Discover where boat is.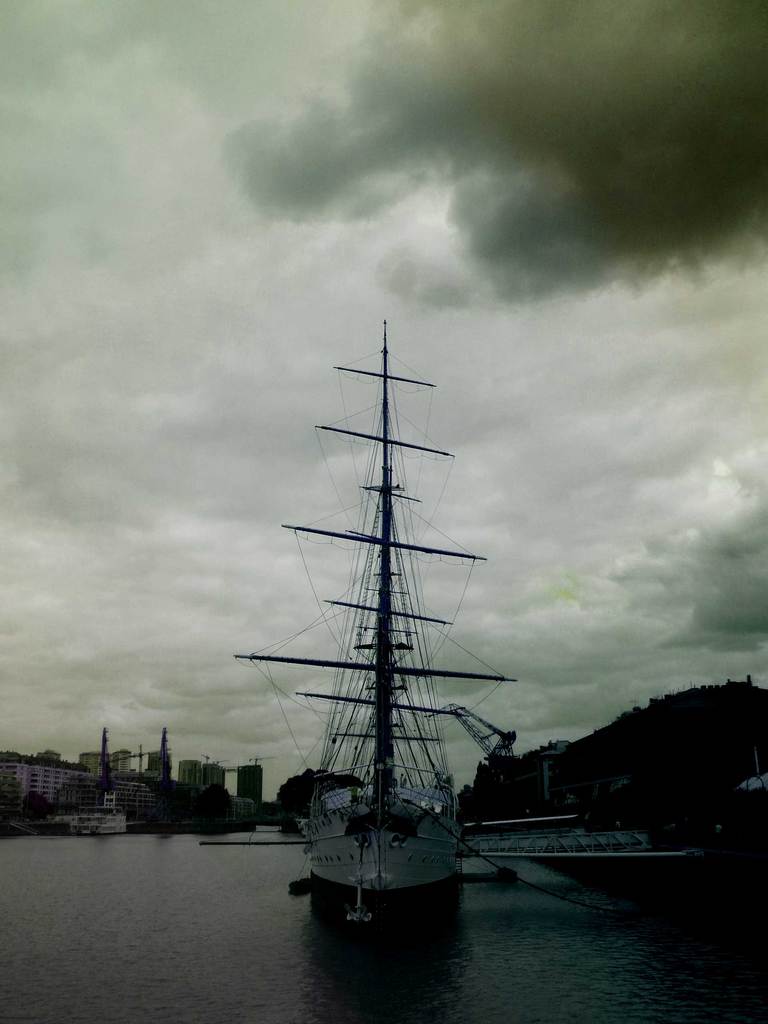
Discovered at box(230, 300, 547, 954).
